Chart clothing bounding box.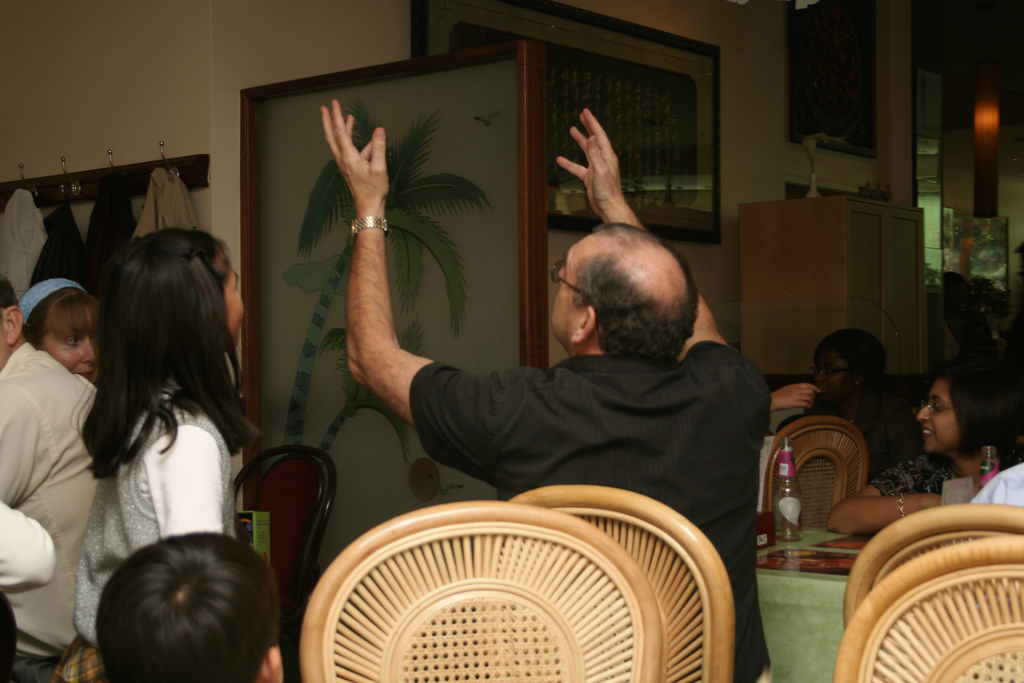
Charted: [left=867, top=456, right=959, bottom=501].
